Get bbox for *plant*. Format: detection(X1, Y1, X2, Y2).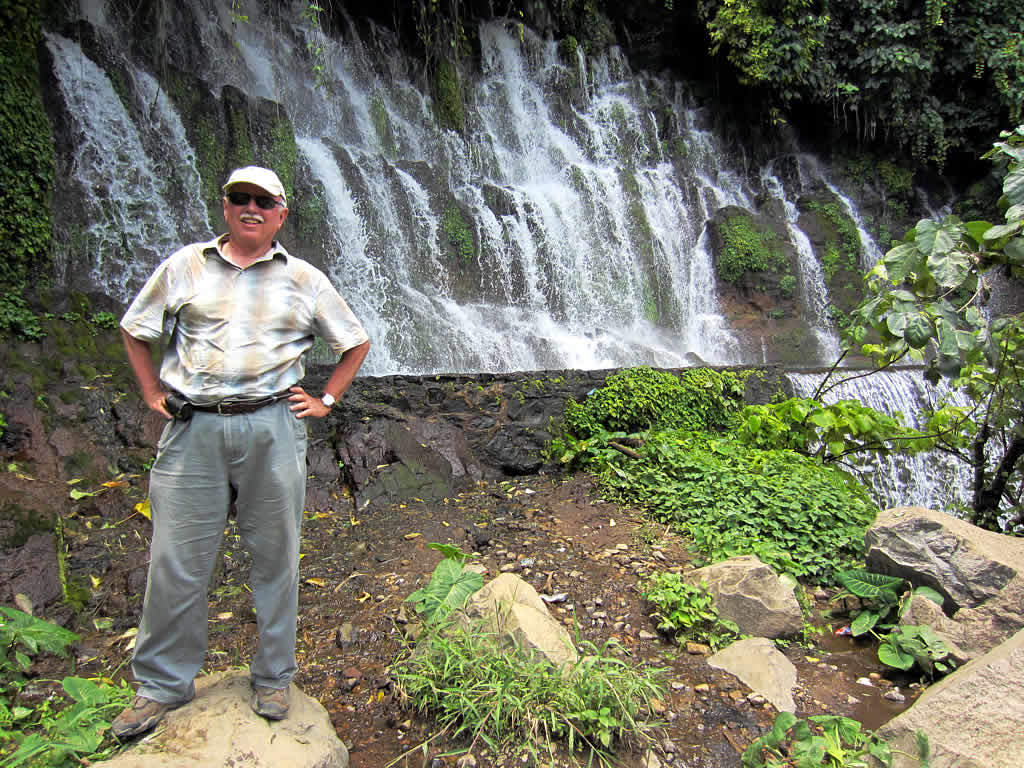
detection(805, 200, 816, 207).
